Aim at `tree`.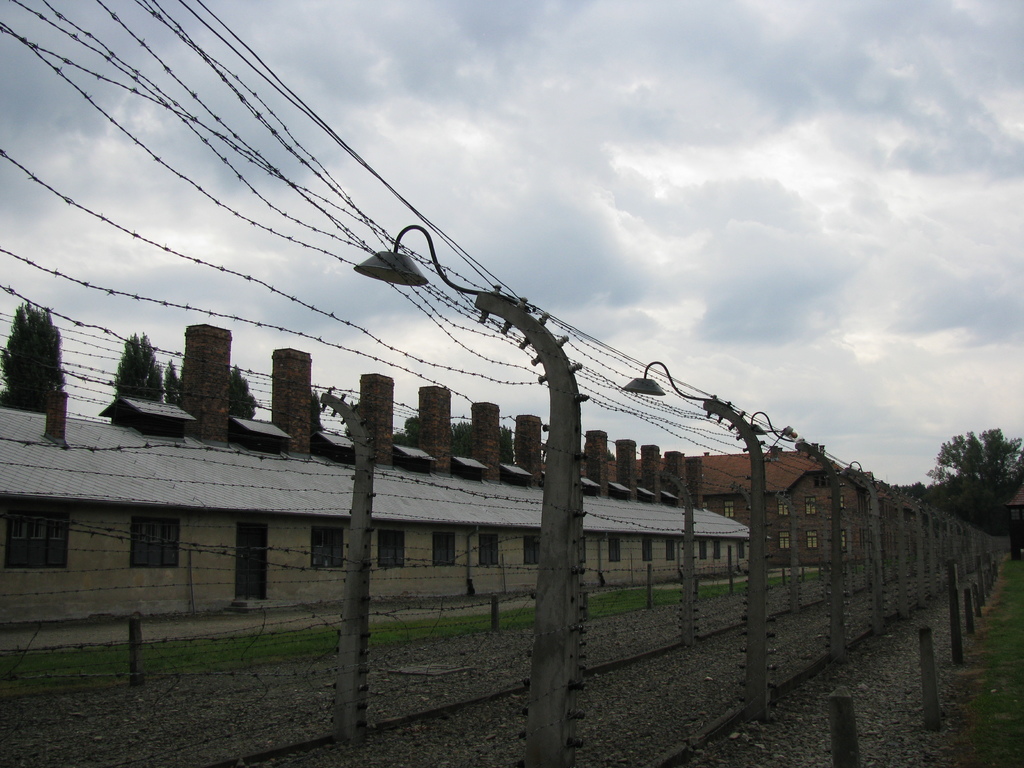
Aimed at [x1=221, y1=360, x2=260, y2=424].
